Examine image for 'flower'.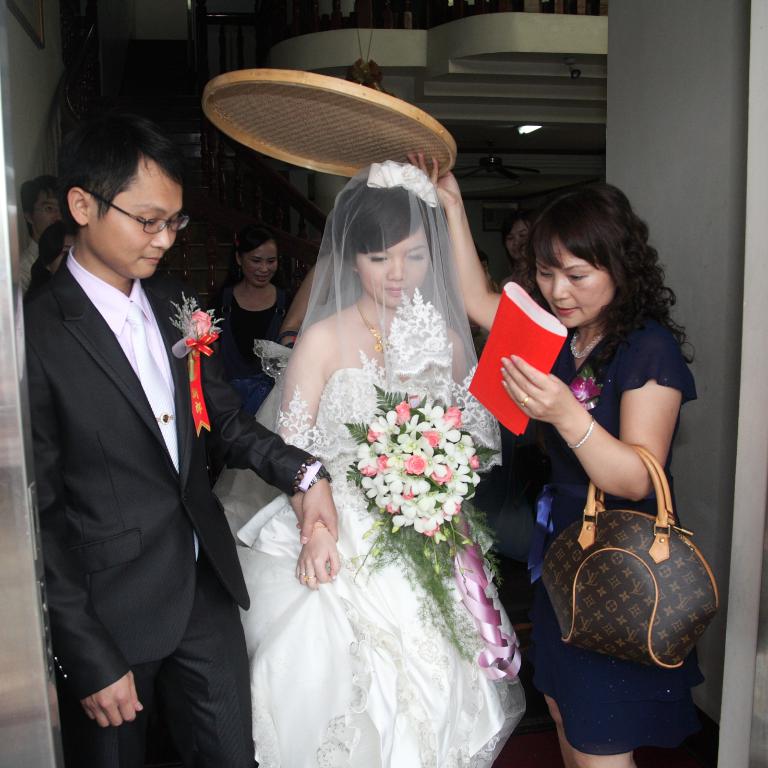
Examination result: <box>570,373,604,405</box>.
